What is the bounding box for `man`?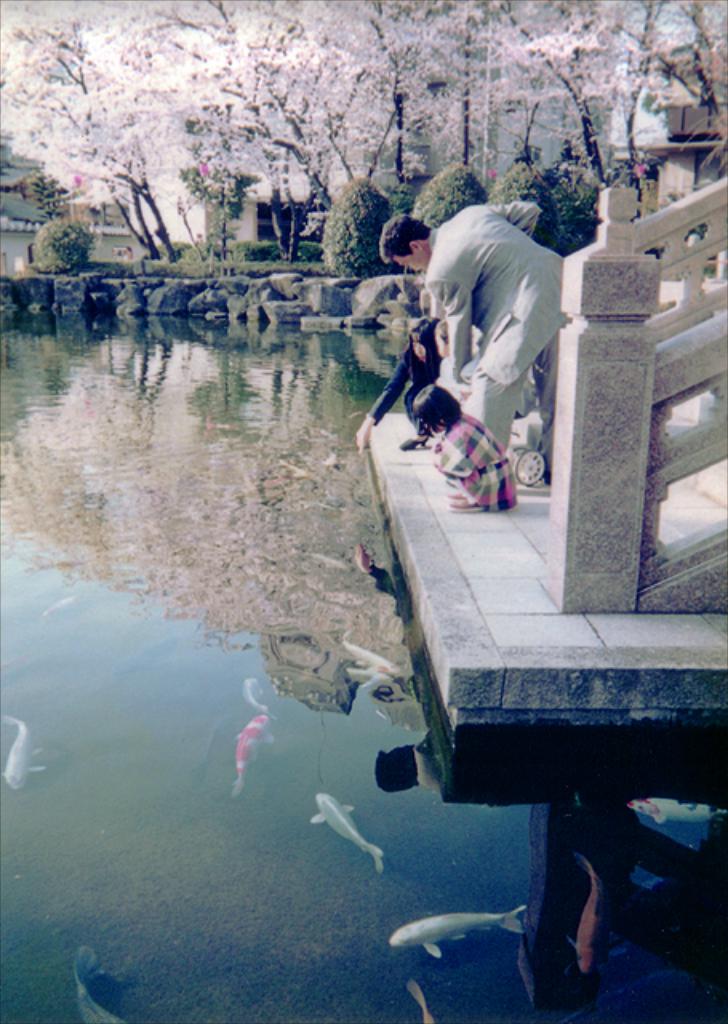
box=[394, 171, 579, 472].
